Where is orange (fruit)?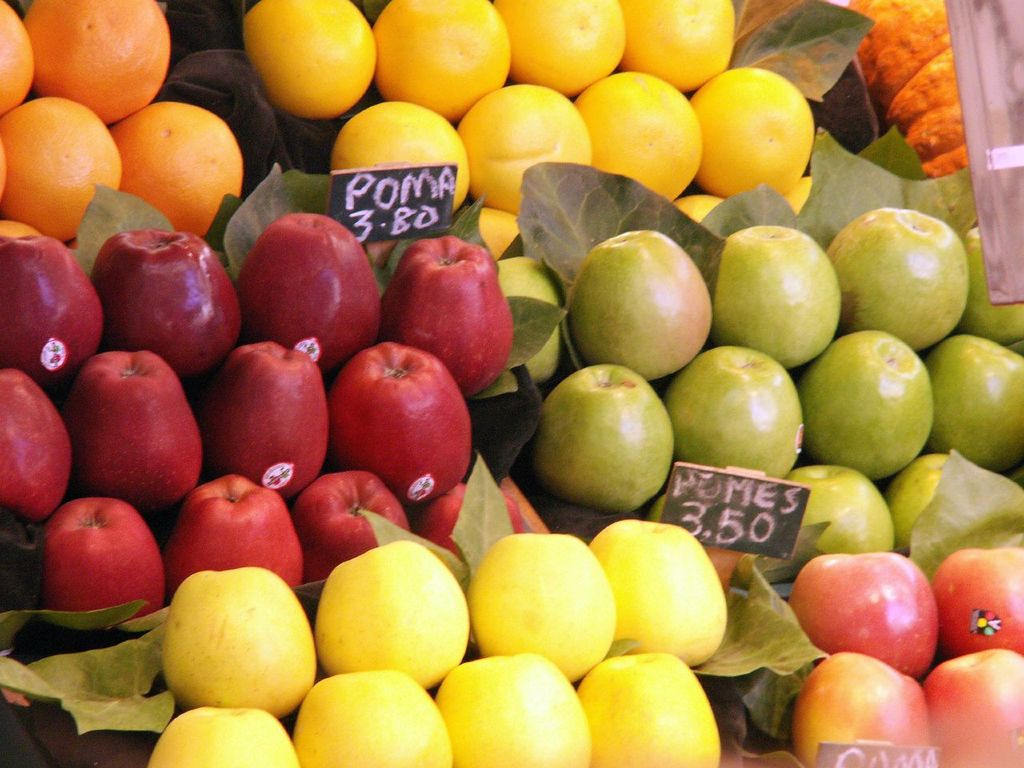
{"x1": 26, "y1": 0, "x2": 166, "y2": 122}.
